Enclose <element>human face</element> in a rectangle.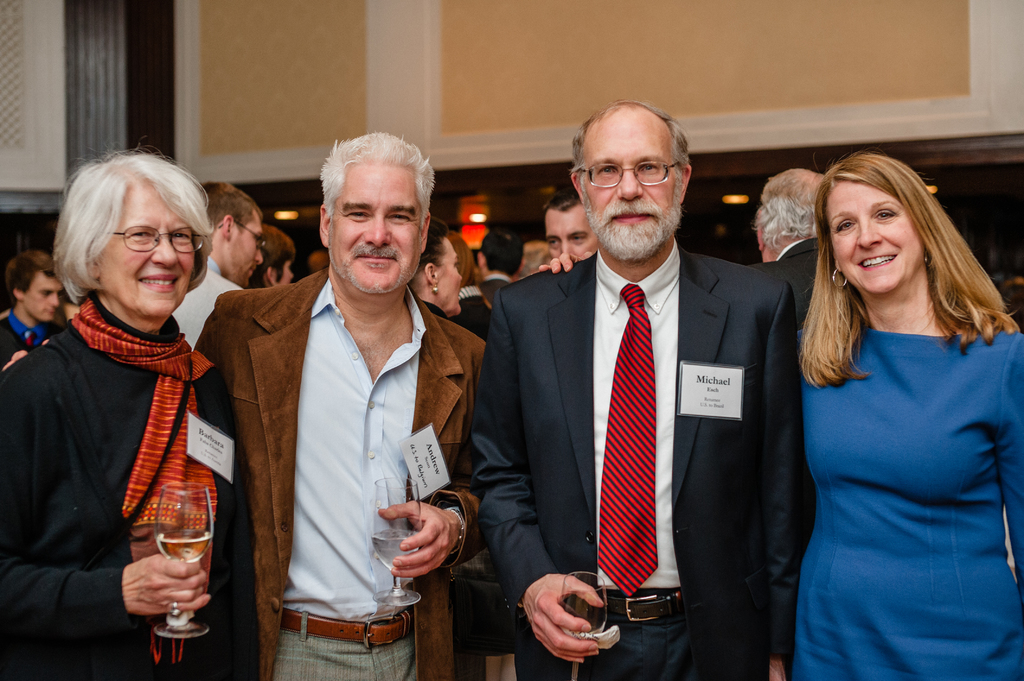
left=331, top=166, right=420, bottom=291.
